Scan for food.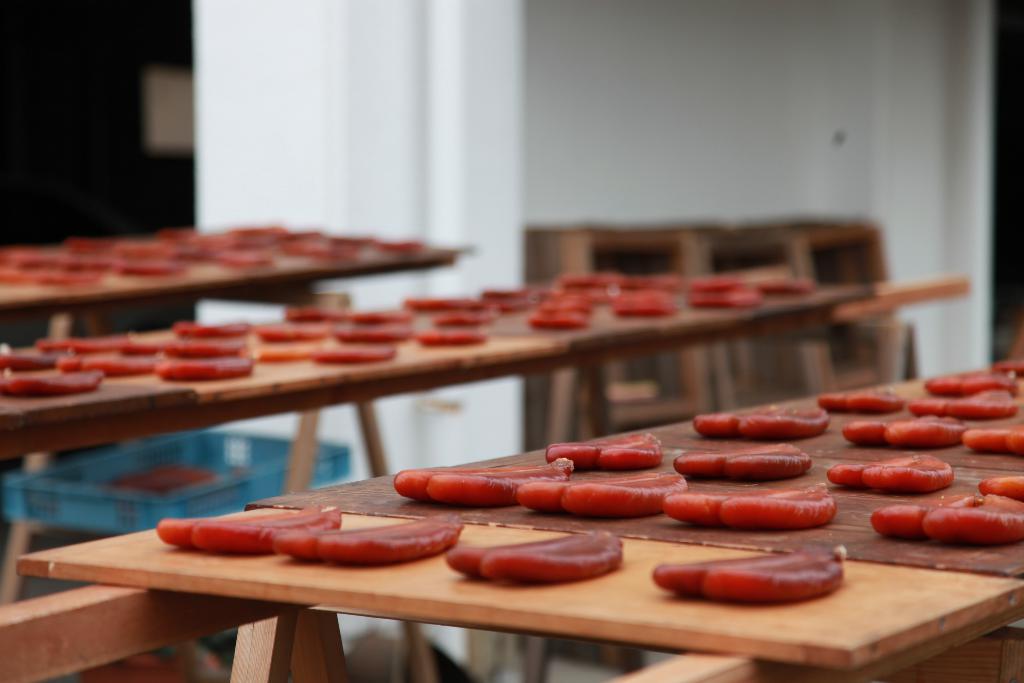
Scan result: crop(811, 460, 961, 495).
